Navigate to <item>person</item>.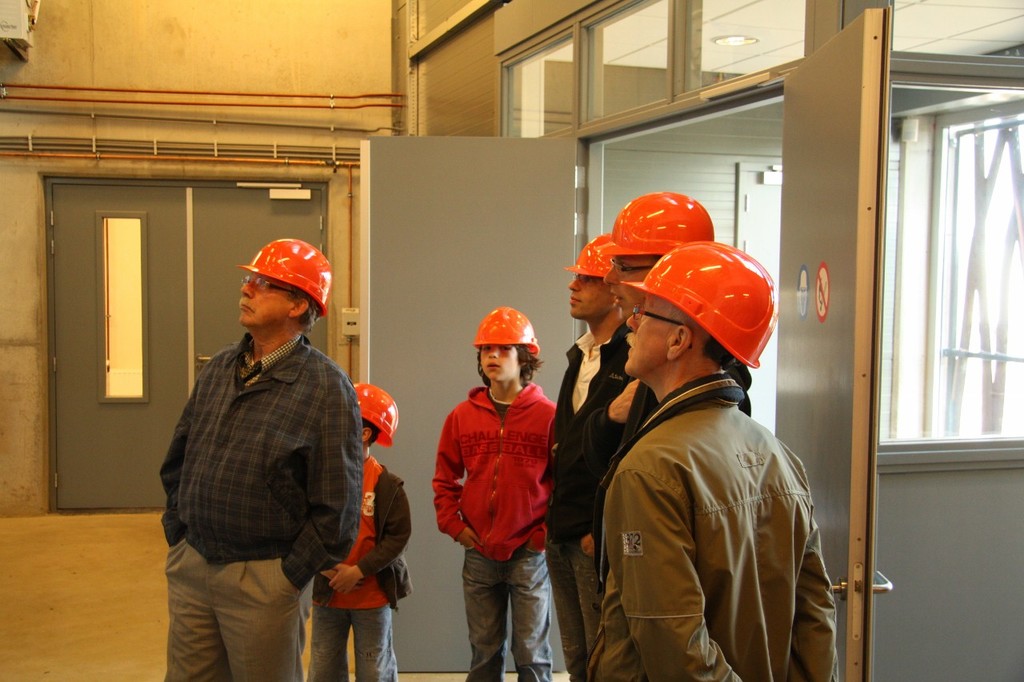
Navigation target: (573,190,718,655).
